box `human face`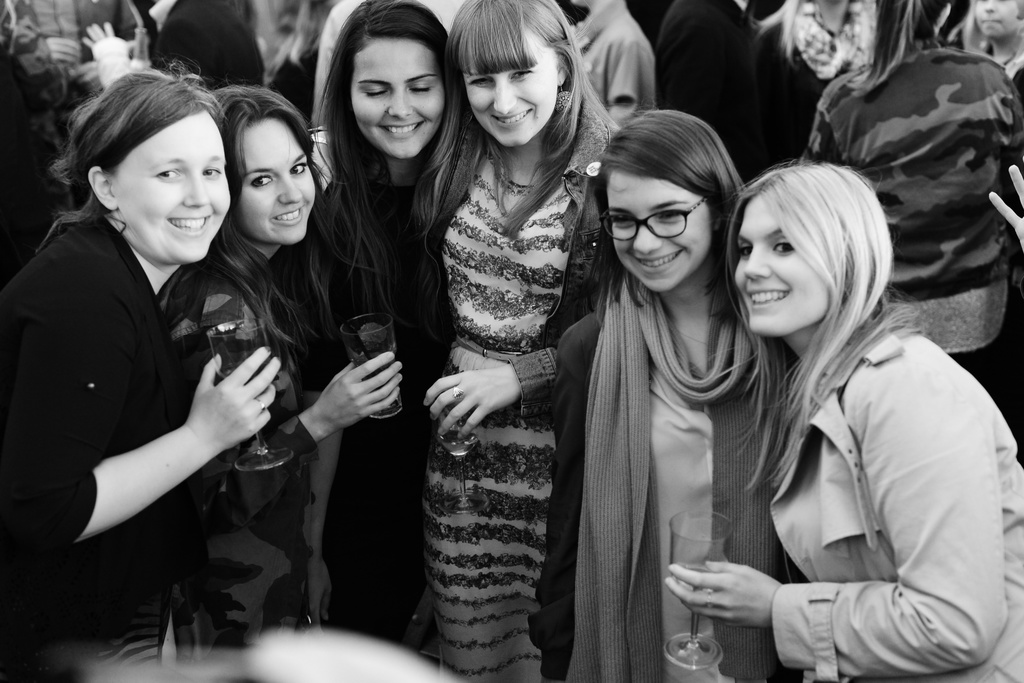
crop(119, 110, 229, 260)
